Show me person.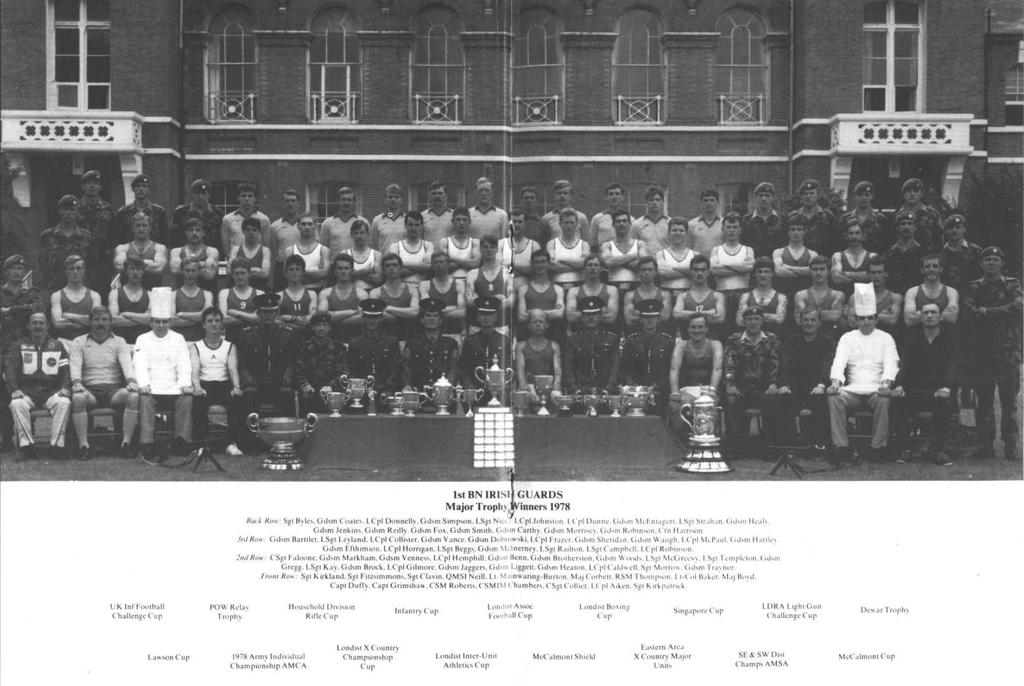
person is here: <region>316, 249, 370, 345</region>.
